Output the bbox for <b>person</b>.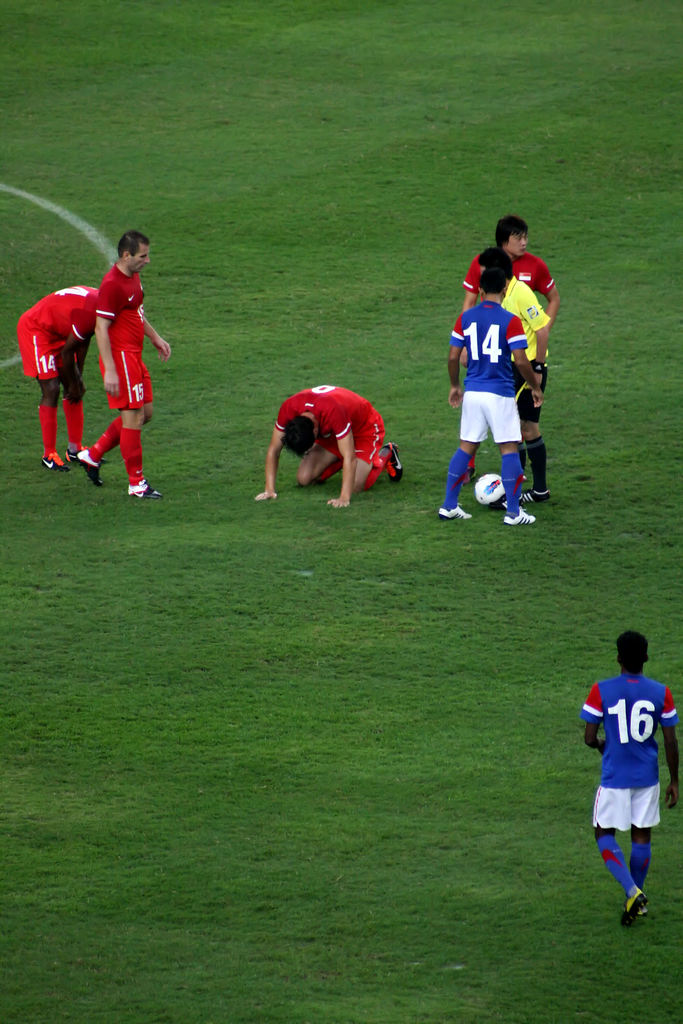
bbox=(586, 628, 682, 927).
